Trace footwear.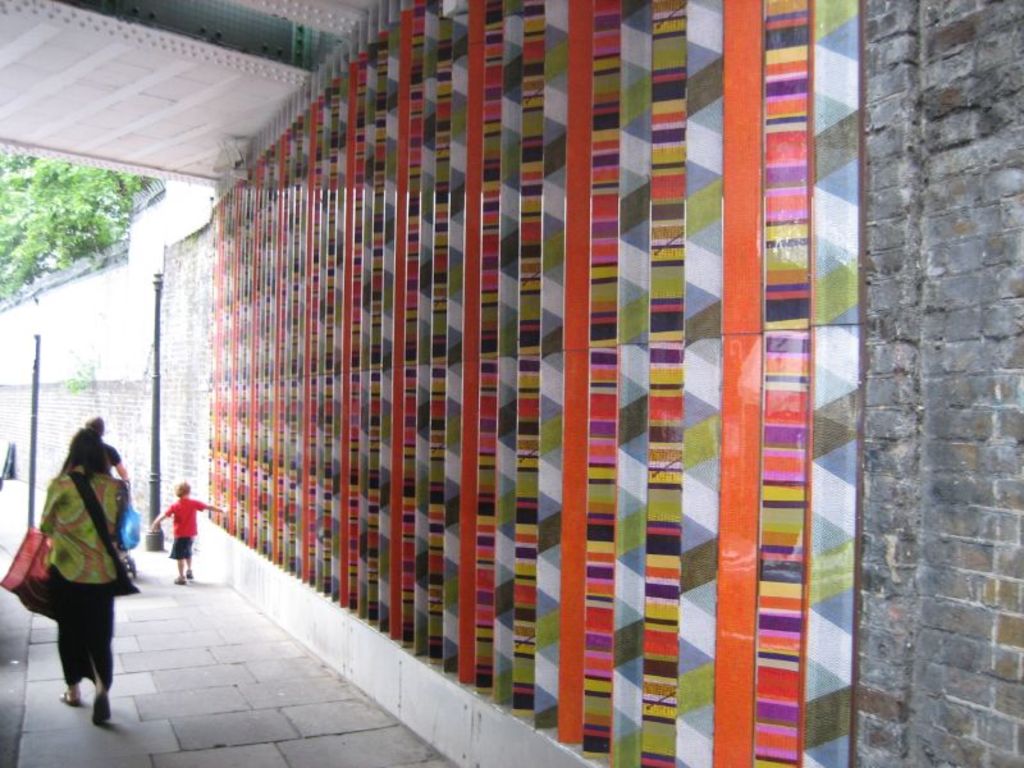
Traced to l=95, t=696, r=111, b=726.
